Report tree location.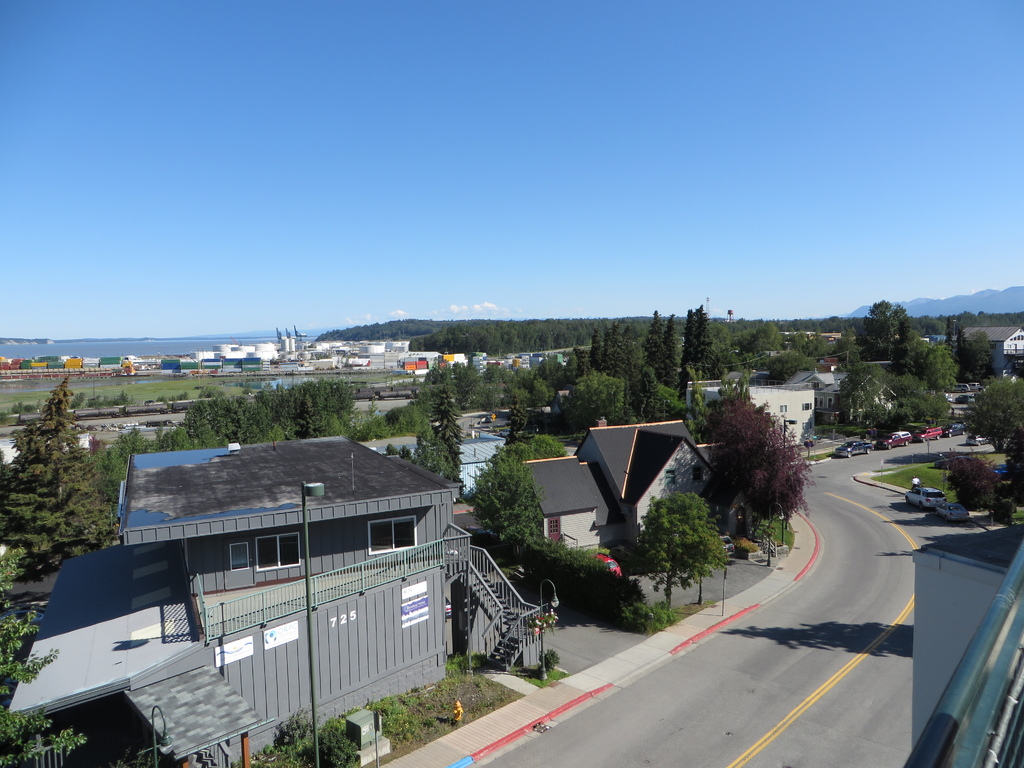
Report: select_region(435, 389, 470, 477).
